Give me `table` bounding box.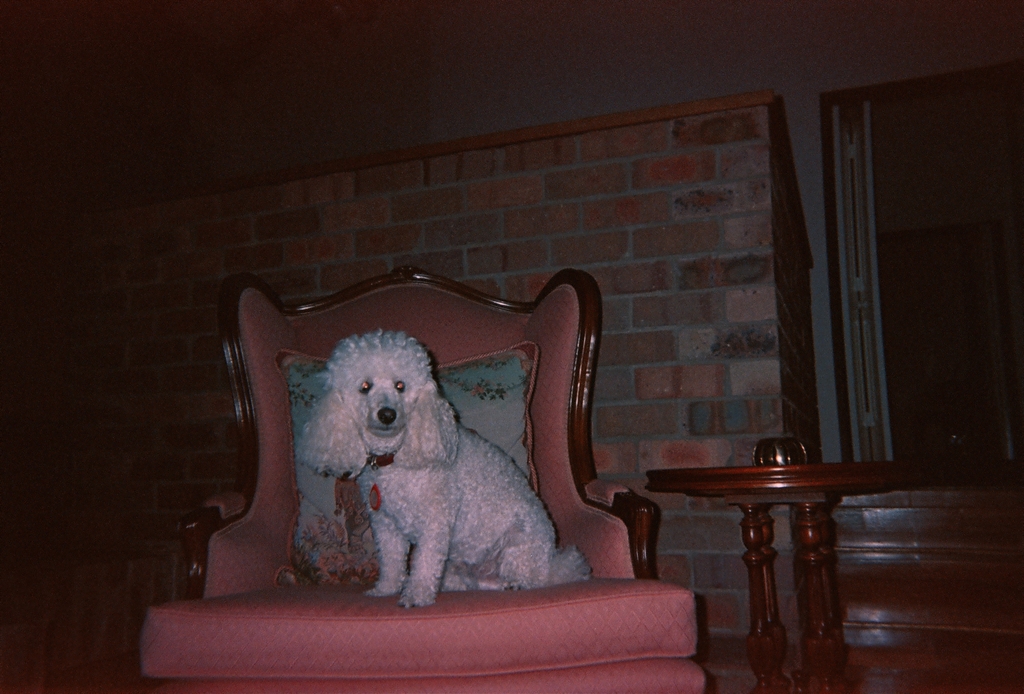
left=643, top=446, right=899, bottom=693.
